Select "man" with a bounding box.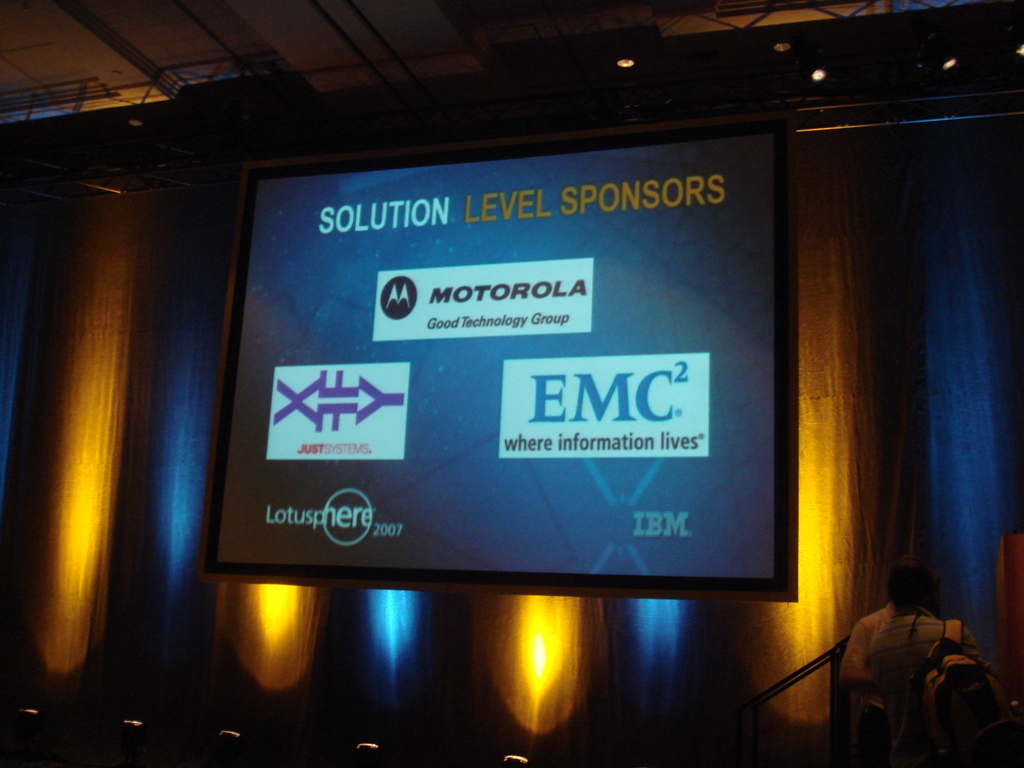
bbox(866, 556, 1021, 767).
